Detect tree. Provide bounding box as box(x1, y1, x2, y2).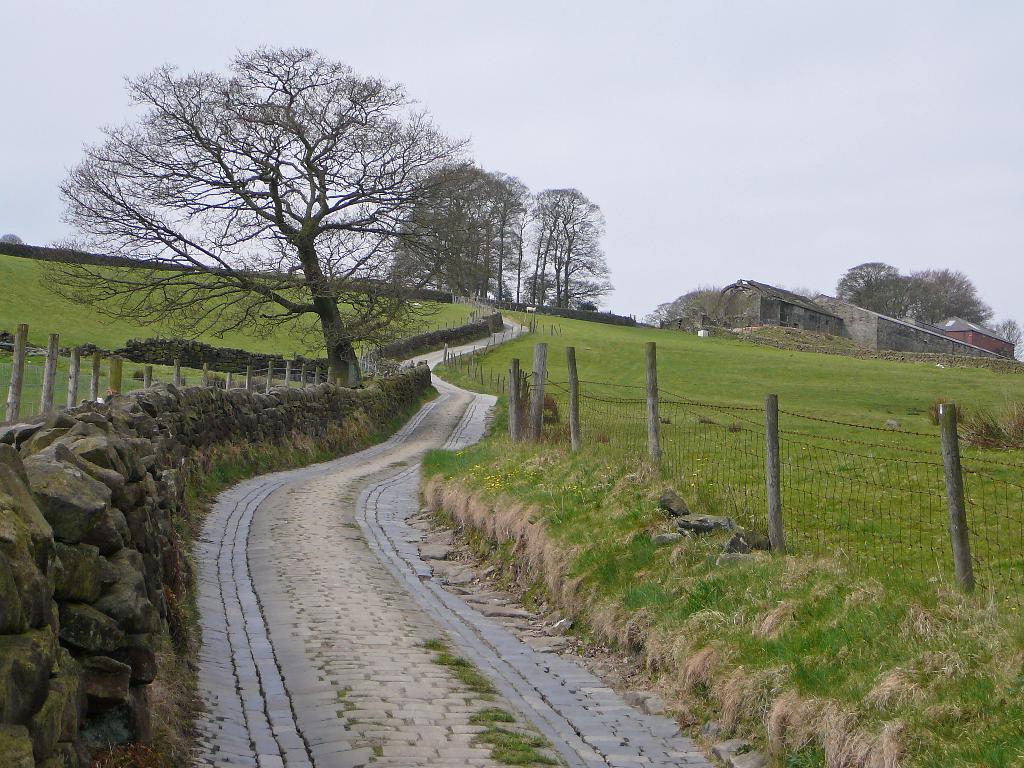
box(904, 260, 993, 331).
